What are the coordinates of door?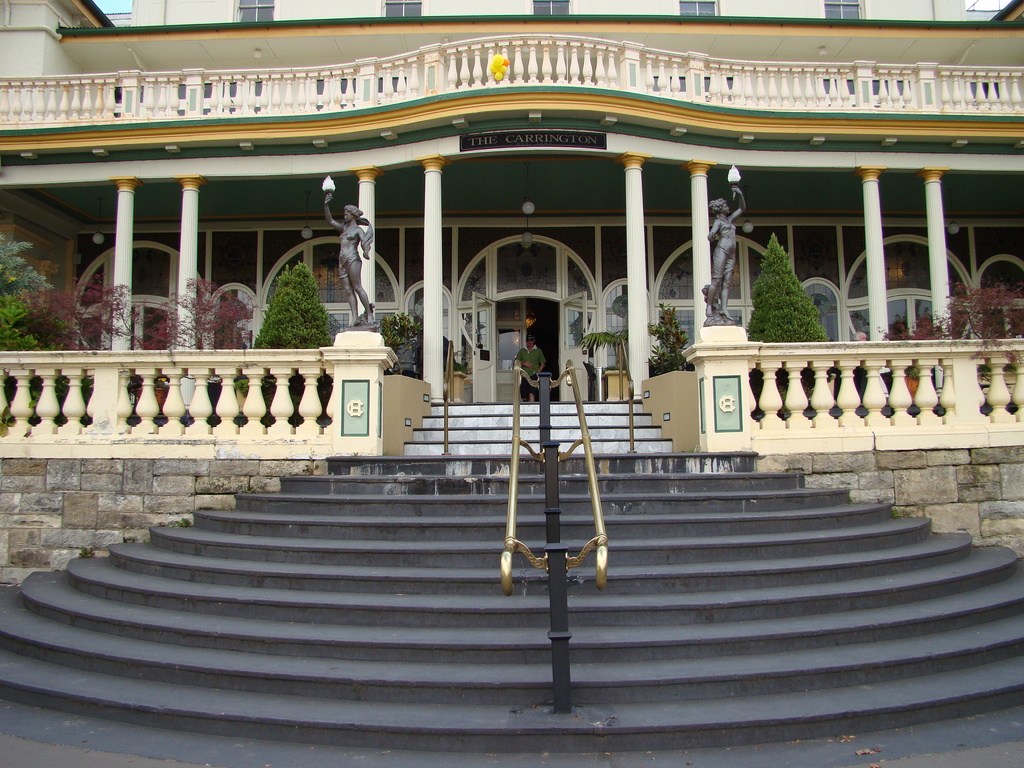
{"left": 559, "top": 291, "right": 588, "bottom": 403}.
